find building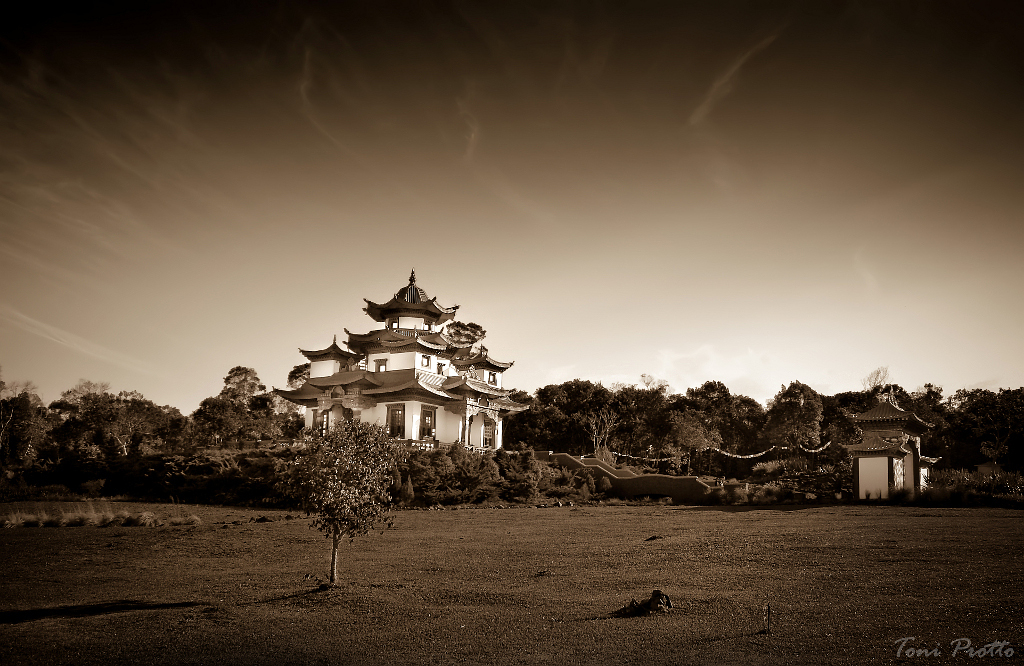
box=[843, 400, 942, 501]
